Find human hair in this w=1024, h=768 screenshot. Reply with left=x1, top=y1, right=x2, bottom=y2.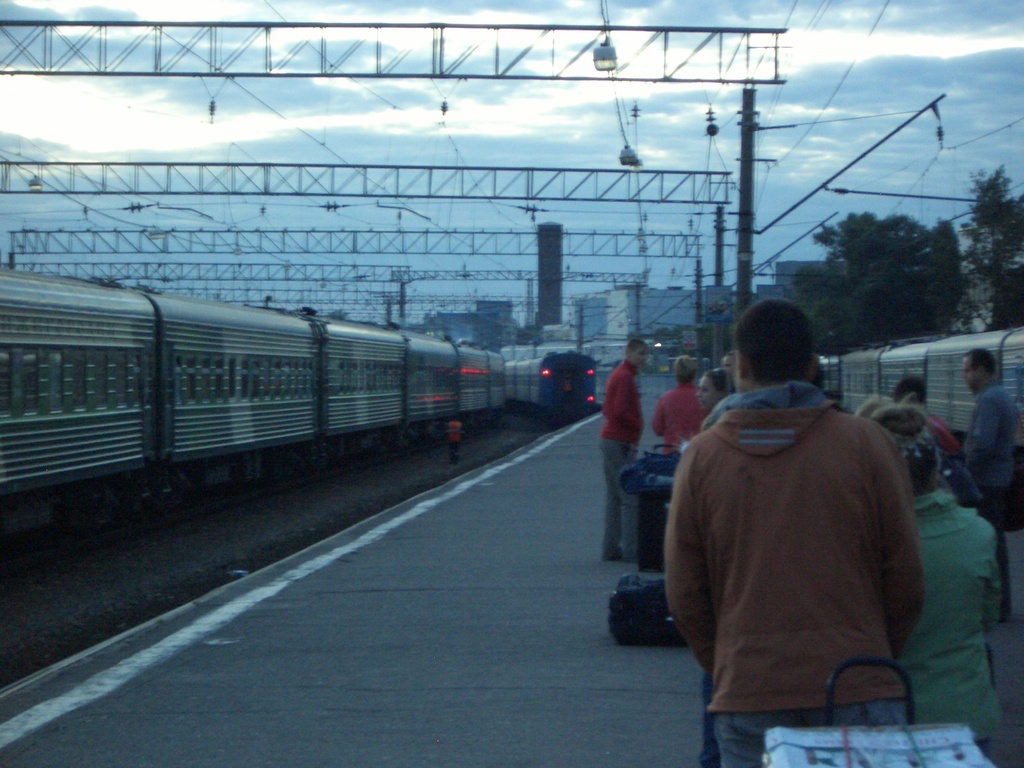
left=854, top=396, right=937, bottom=497.
